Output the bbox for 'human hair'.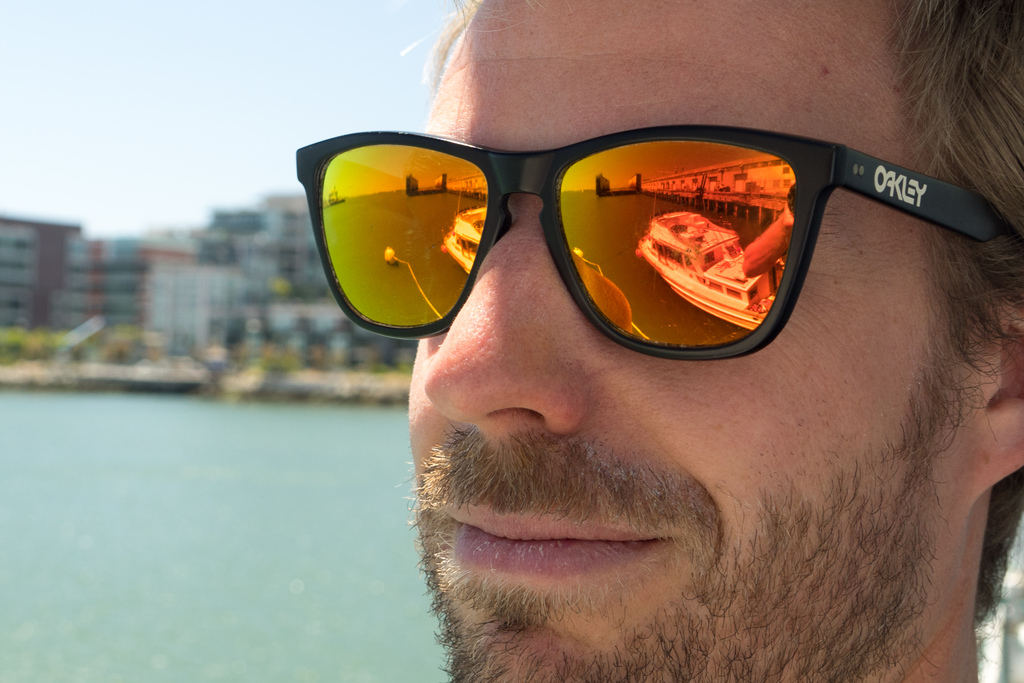
box=[398, 0, 1023, 453].
